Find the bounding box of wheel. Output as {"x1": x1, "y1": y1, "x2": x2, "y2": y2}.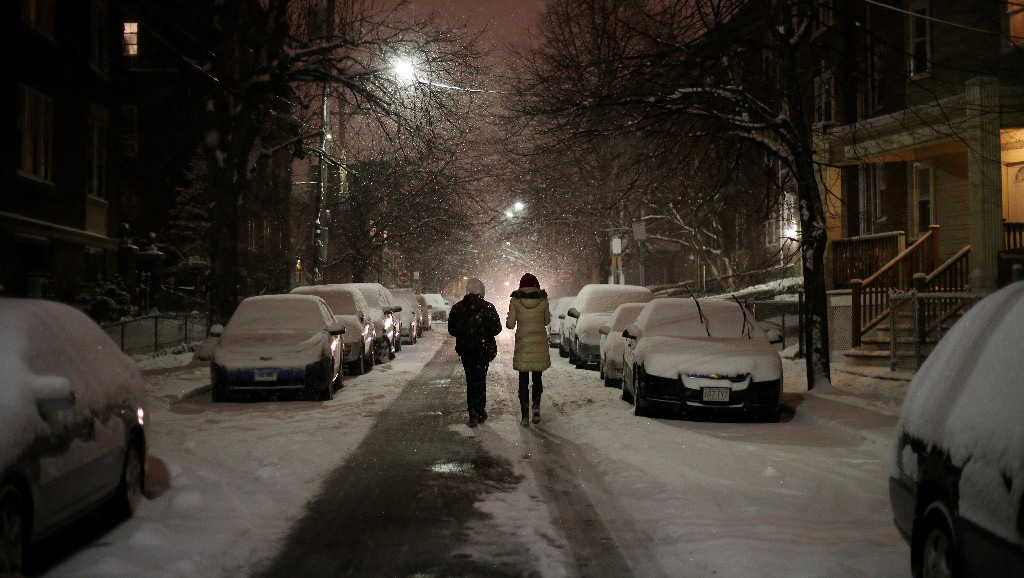
{"x1": 365, "y1": 342, "x2": 376, "y2": 369}.
